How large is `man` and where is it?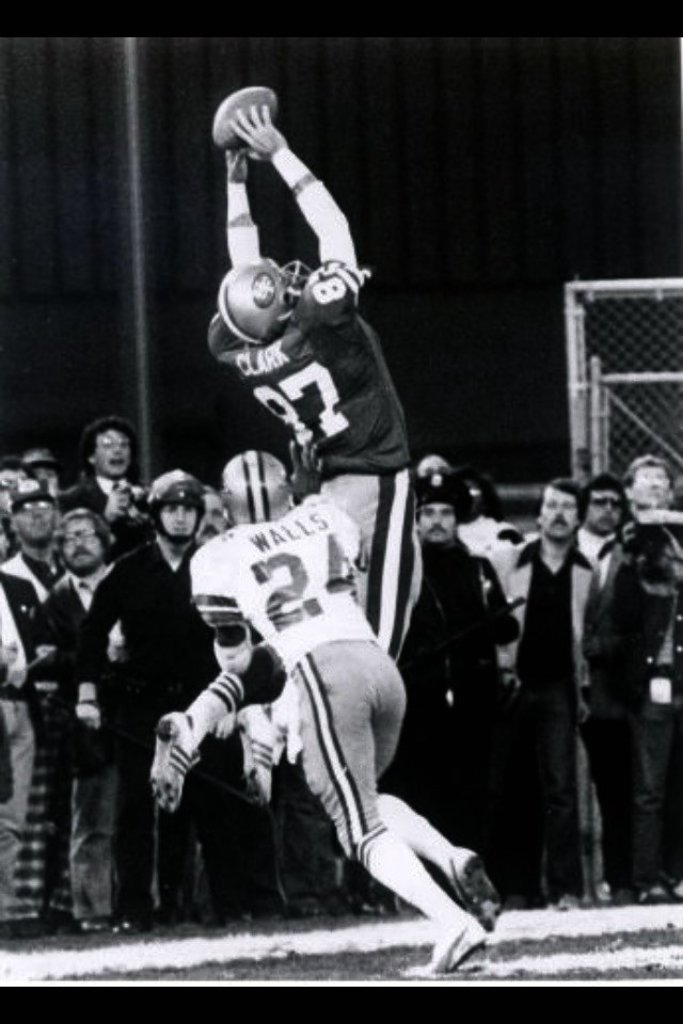
Bounding box: [154,77,385,807].
